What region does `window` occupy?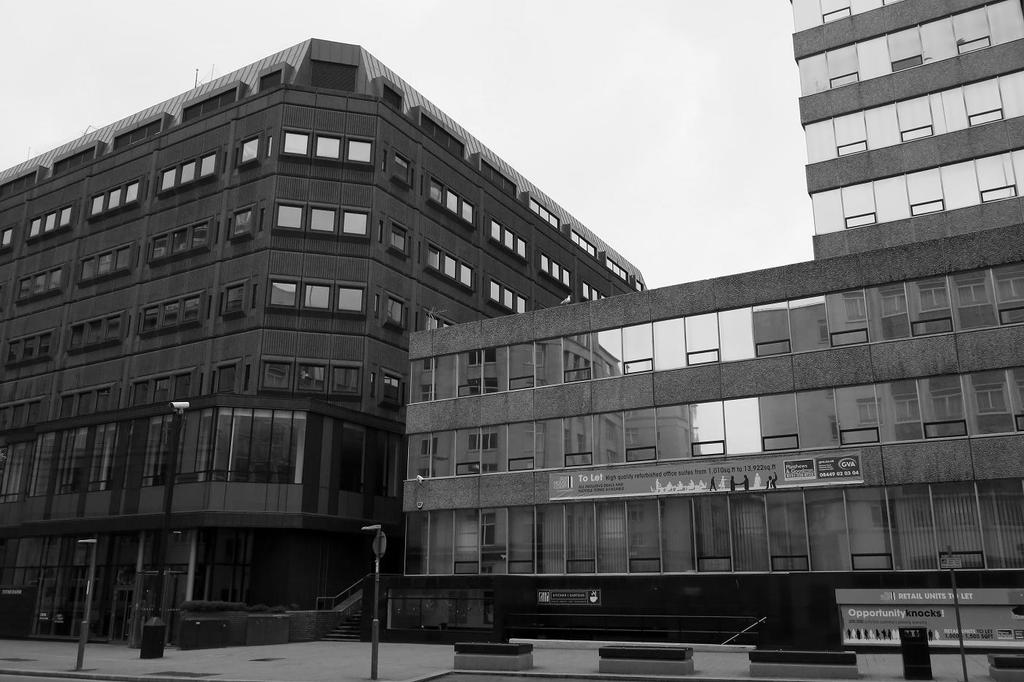
(386,219,410,258).
